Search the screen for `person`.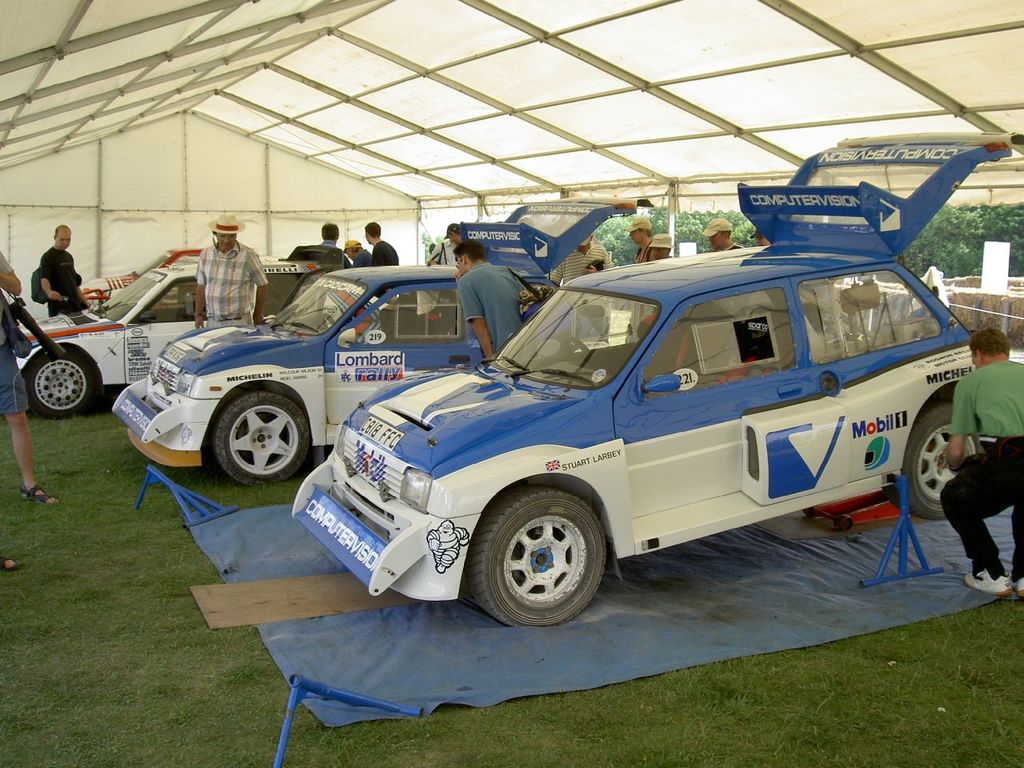
Found at locate(338, 237, 374, 267).
